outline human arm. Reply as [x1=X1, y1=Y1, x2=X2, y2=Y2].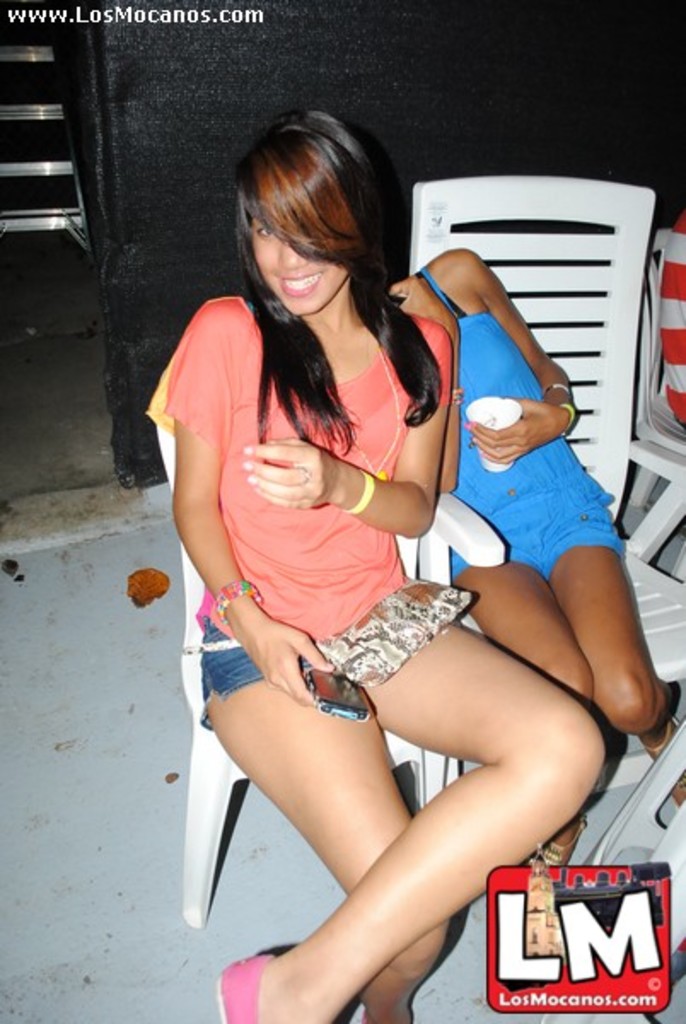
[x1=171, y1=311, x2=336, y2=710].
